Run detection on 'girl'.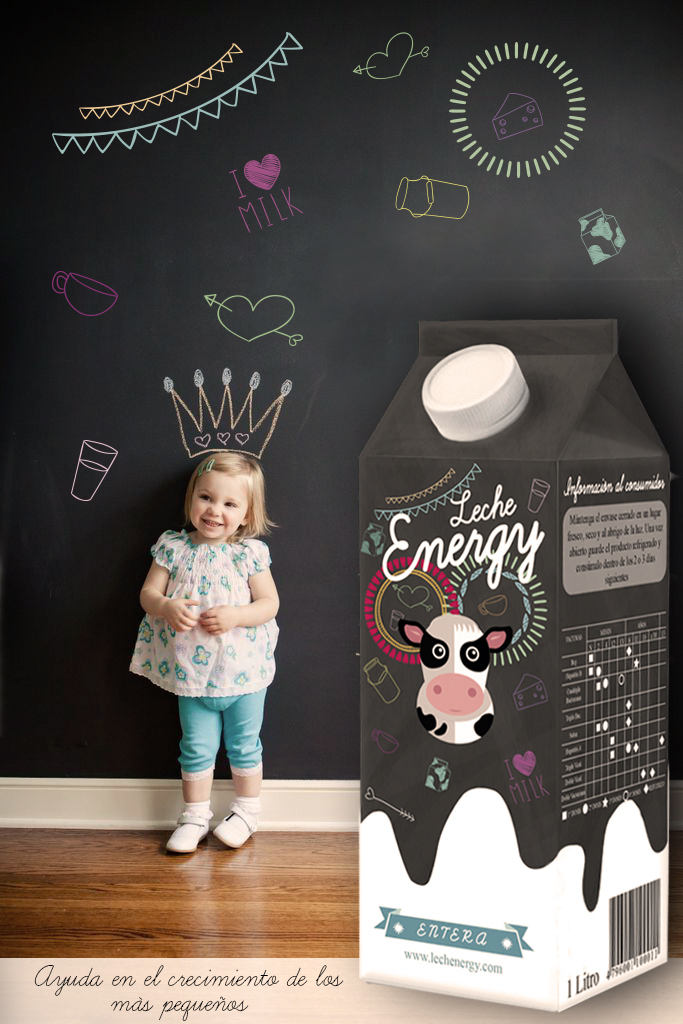
Result: (125,452,278,855).
